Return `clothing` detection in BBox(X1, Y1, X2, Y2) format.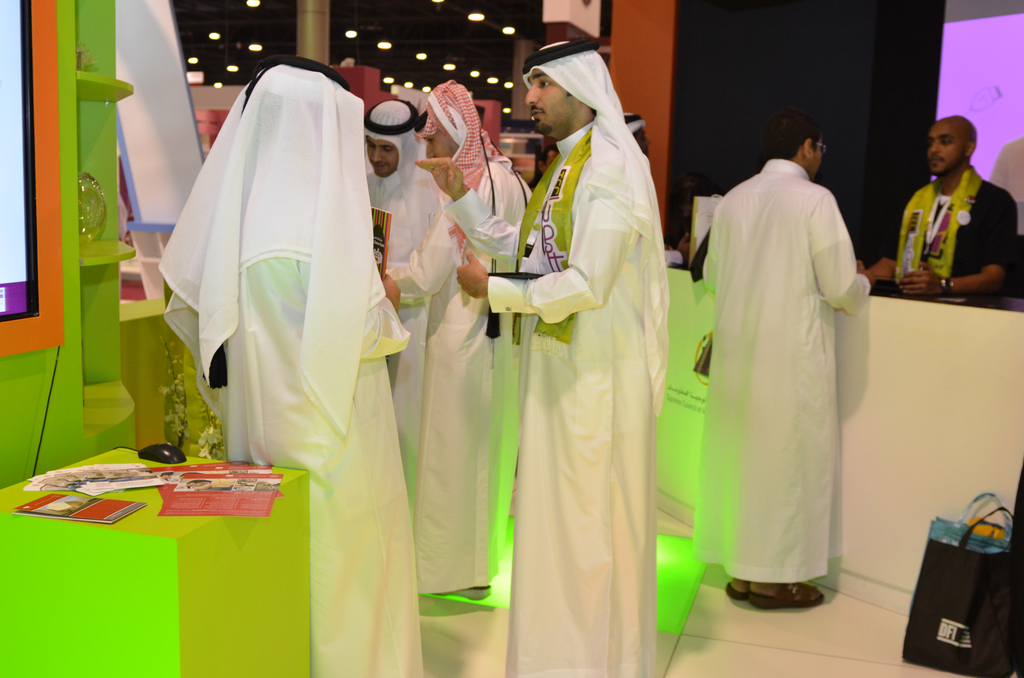
BBox(362, 99, 442, 490).
